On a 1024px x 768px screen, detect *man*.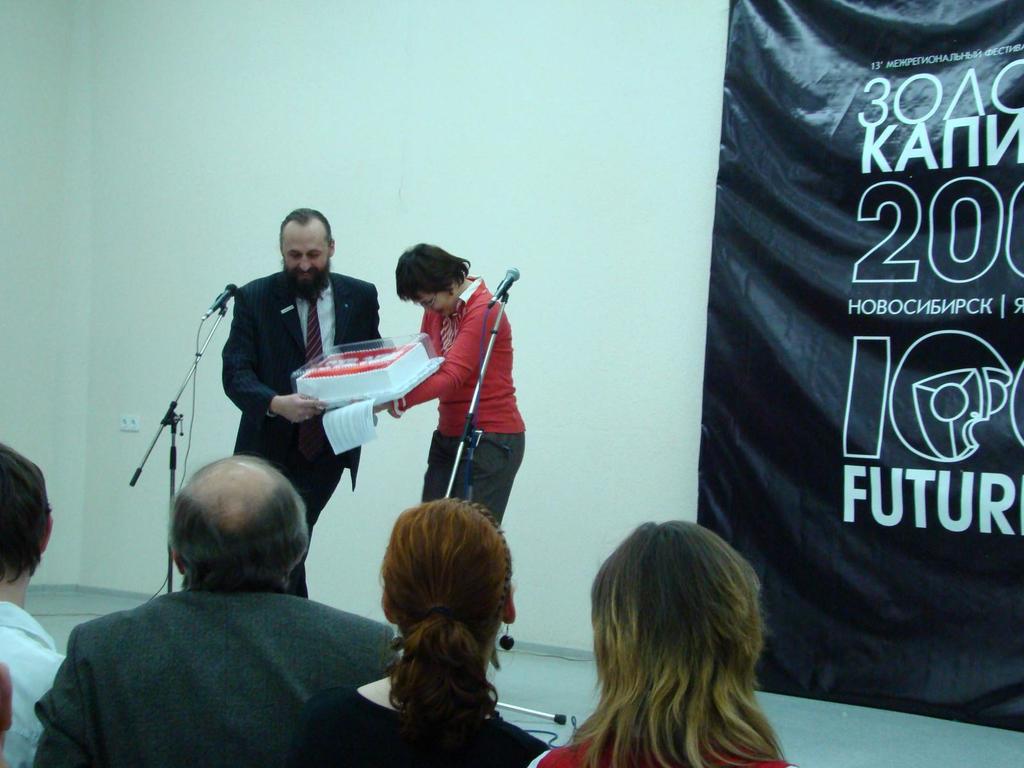
box=[0, 436, 65, 767].
